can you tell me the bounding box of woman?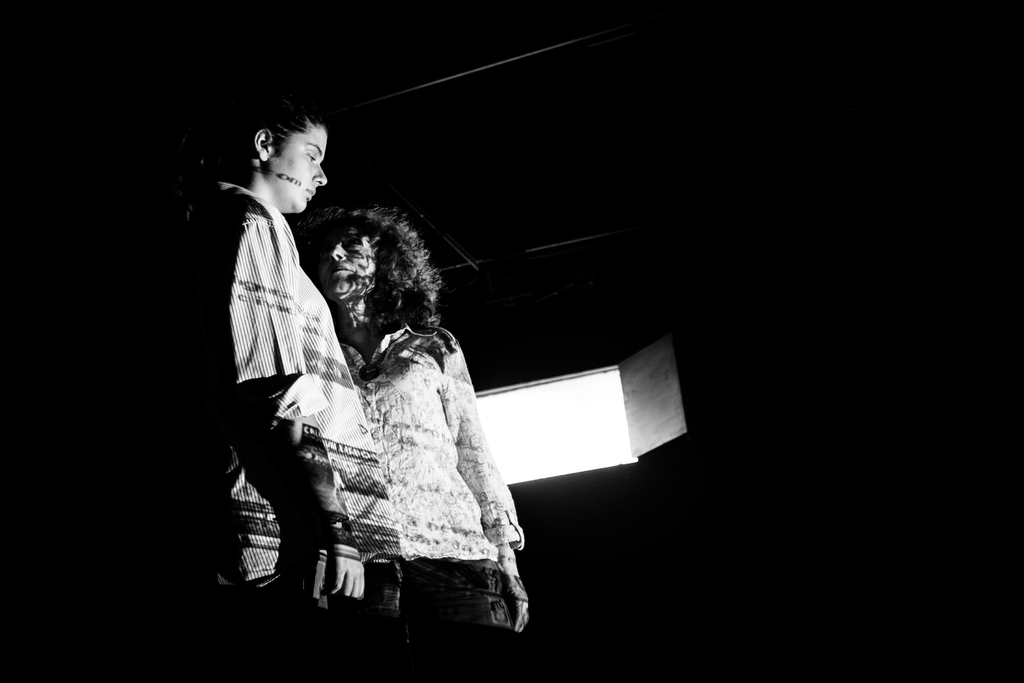
{"left": 218, "top": 111, "right": 401, "bottom": 652}.
